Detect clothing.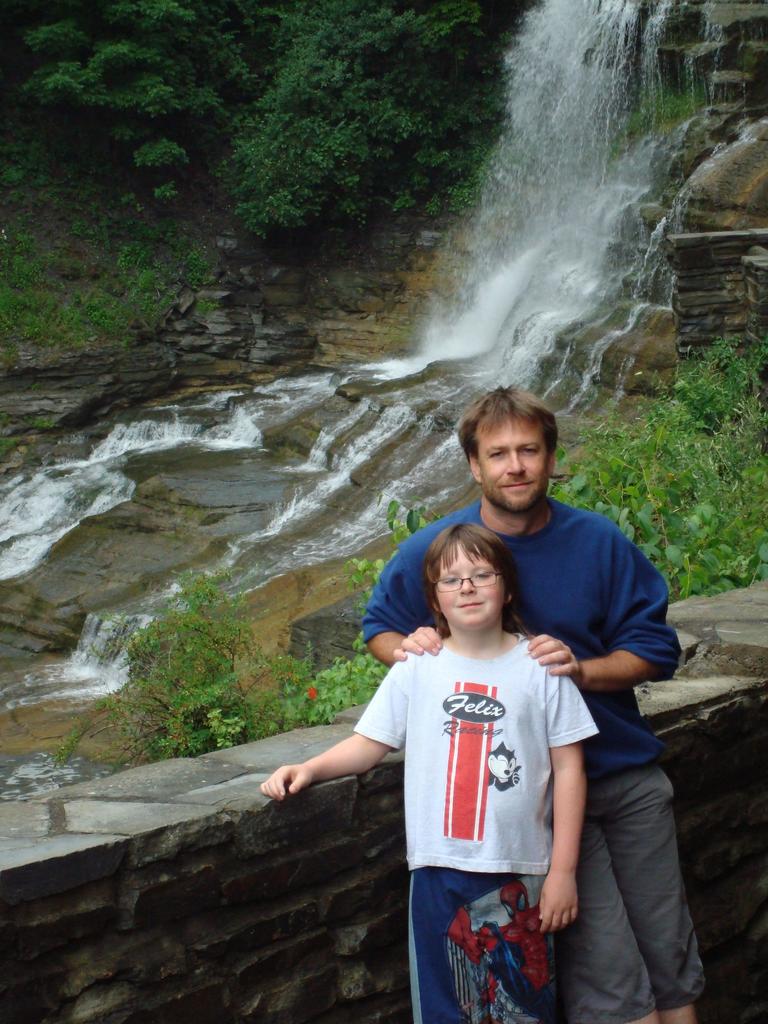
Detected at box=[341, 636, 596, 1023].
